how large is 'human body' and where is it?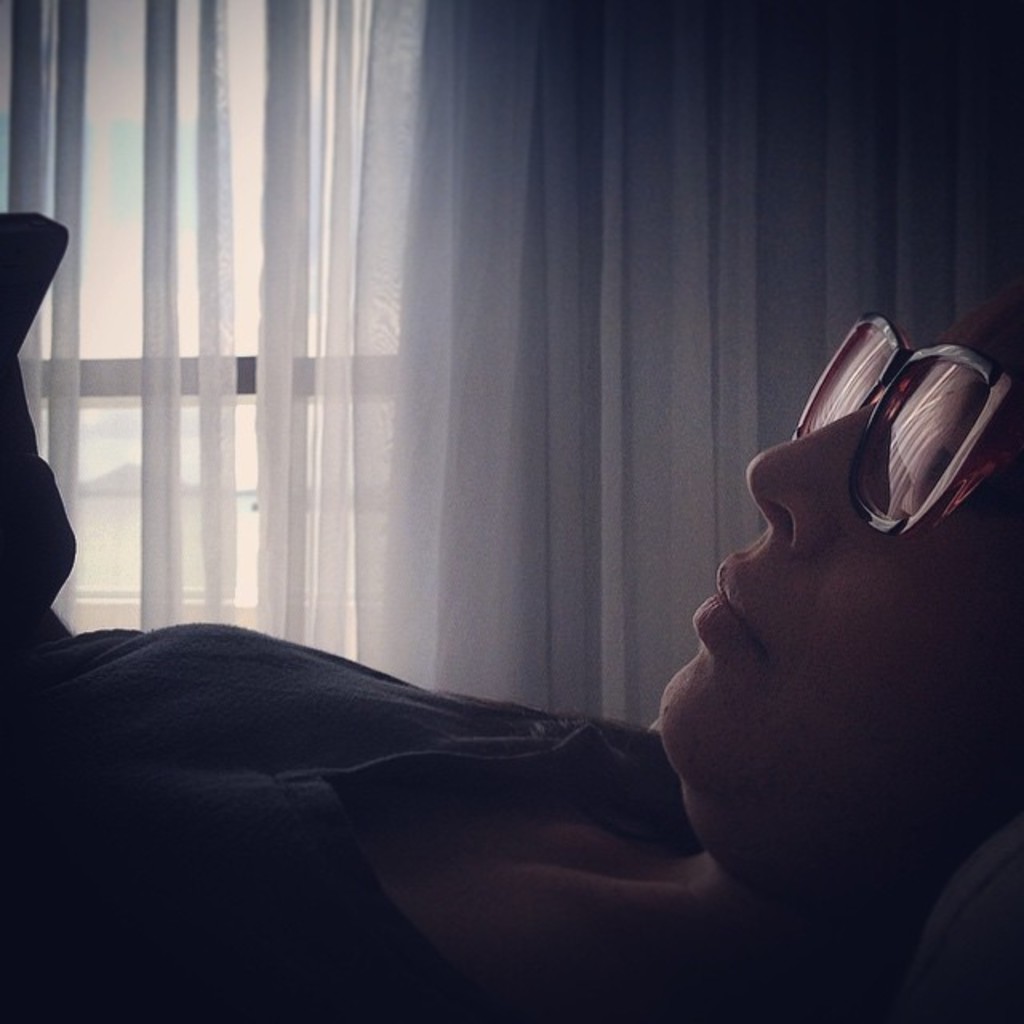
Bounding box: region(8, 286, 1019, 1018).
